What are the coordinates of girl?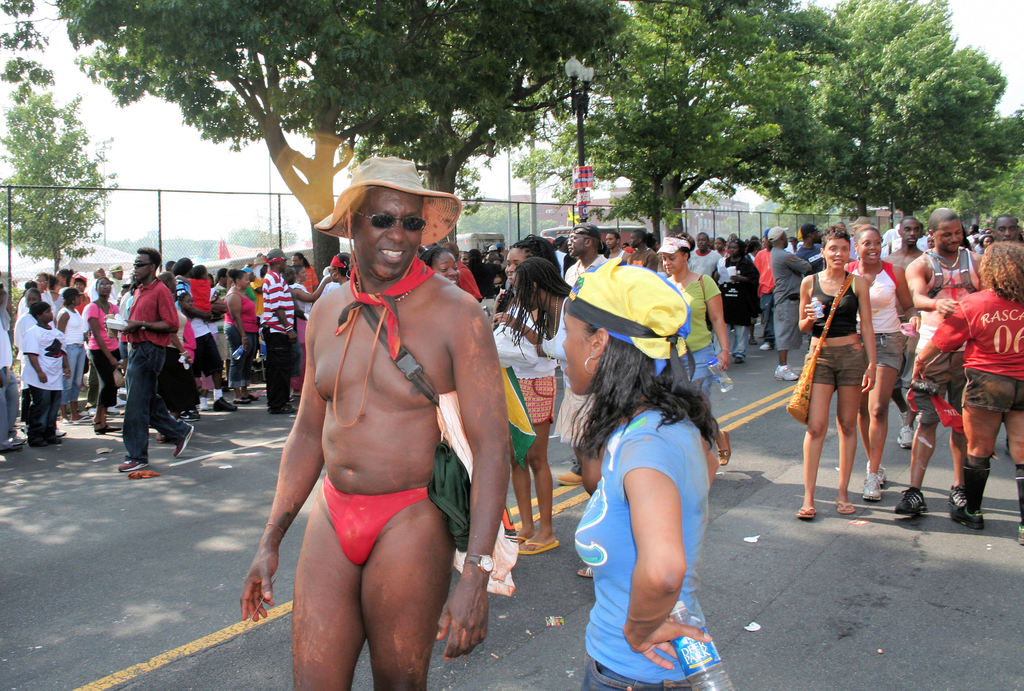
crop(492, 234, 560, 554).
